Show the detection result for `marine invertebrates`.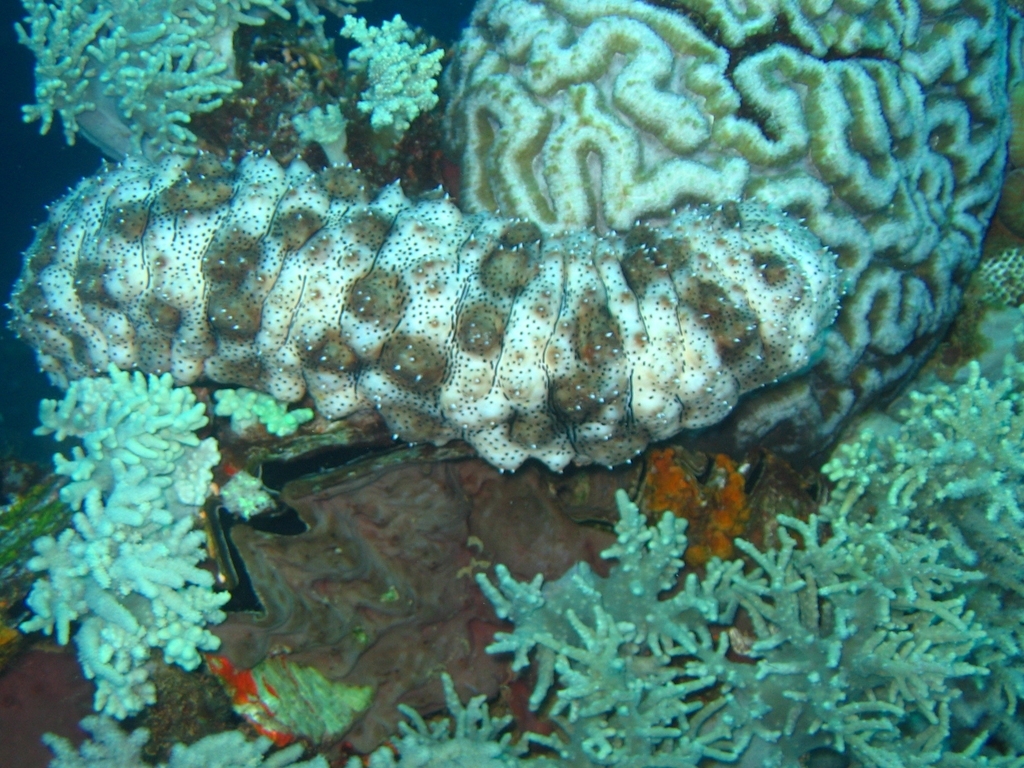
17 366 305 738.
